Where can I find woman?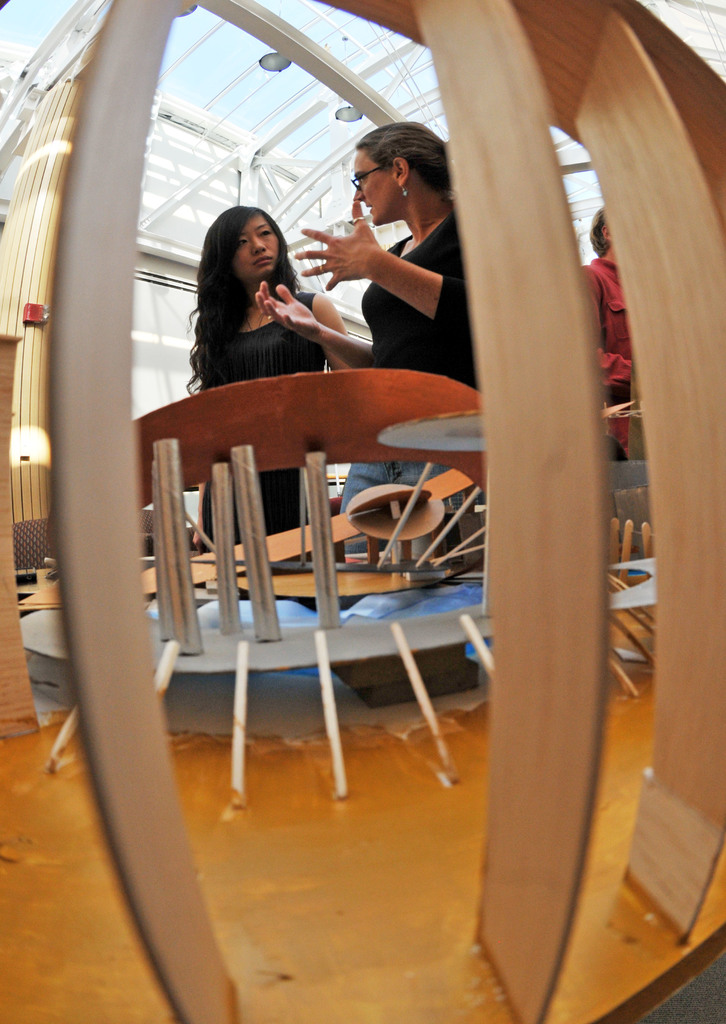
You can find it at locate(250, 125, 485, 575).
